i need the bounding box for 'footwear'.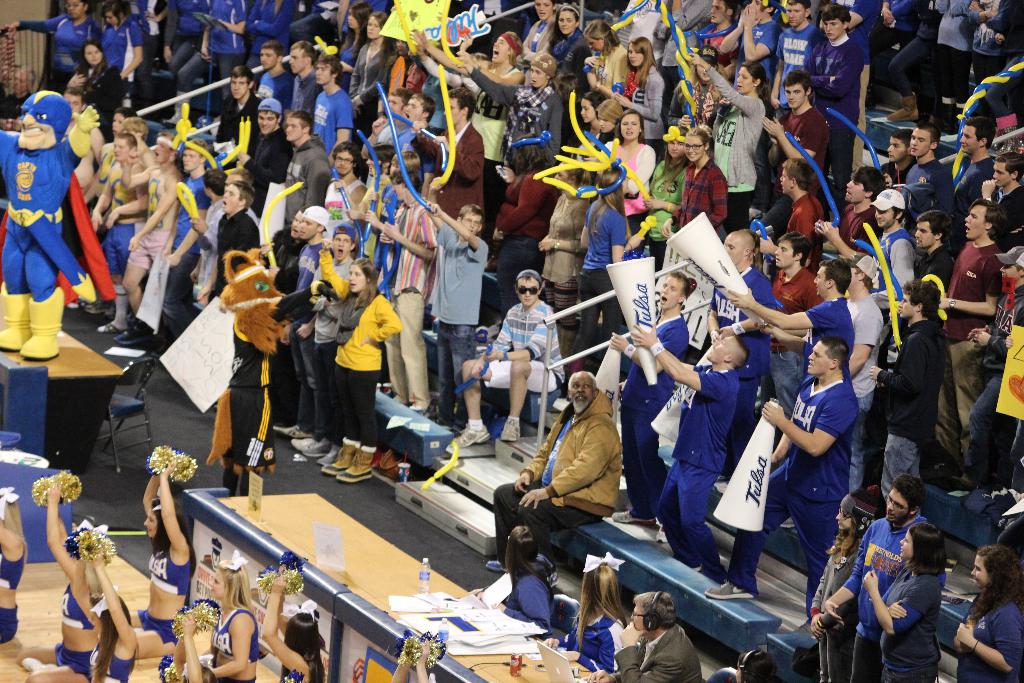
Here it is: (338,450,376,486).
